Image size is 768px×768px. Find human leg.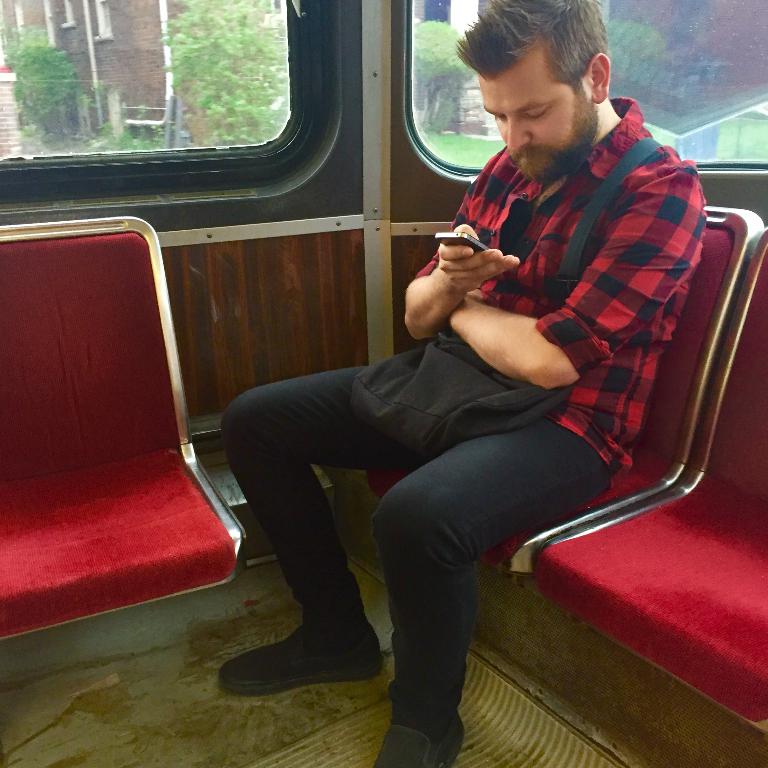
select_region(362, 415, 616, 767).
